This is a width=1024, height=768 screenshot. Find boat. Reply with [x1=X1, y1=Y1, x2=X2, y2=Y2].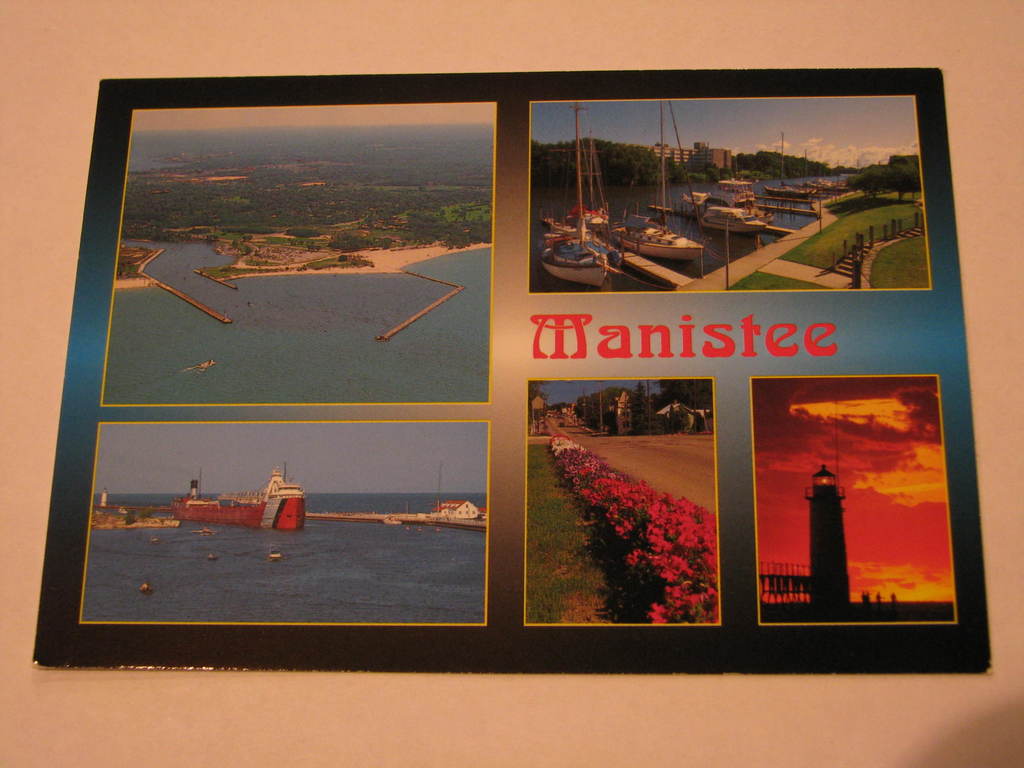
[x1=536, y1=105, x2=613, y2=290].
